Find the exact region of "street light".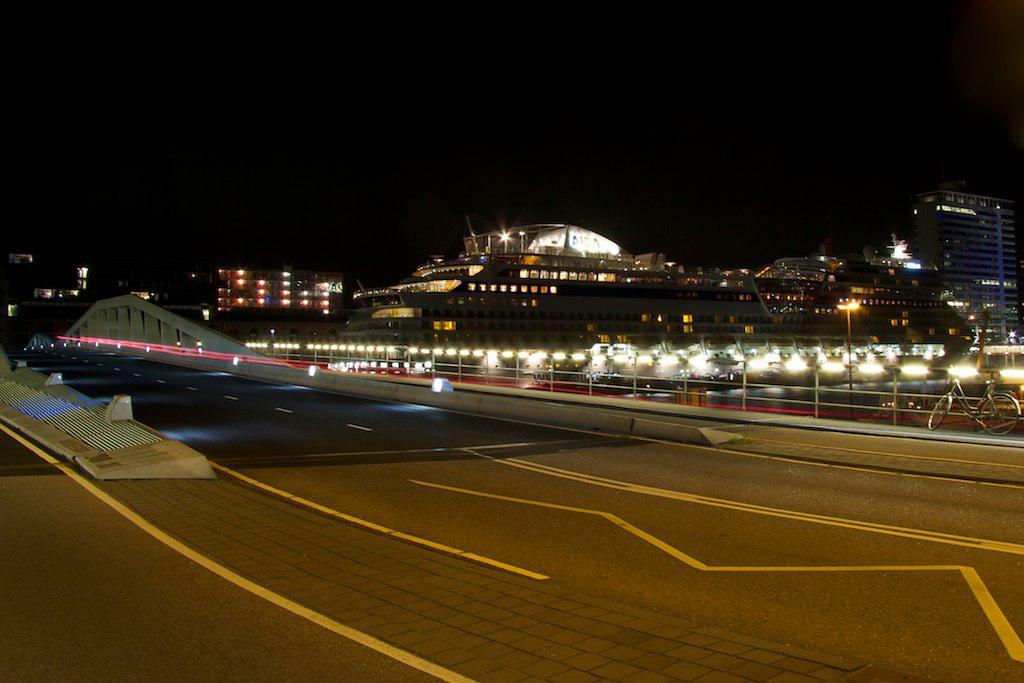
Exact region: [left=473, top=348, right=498, bottom=382].
